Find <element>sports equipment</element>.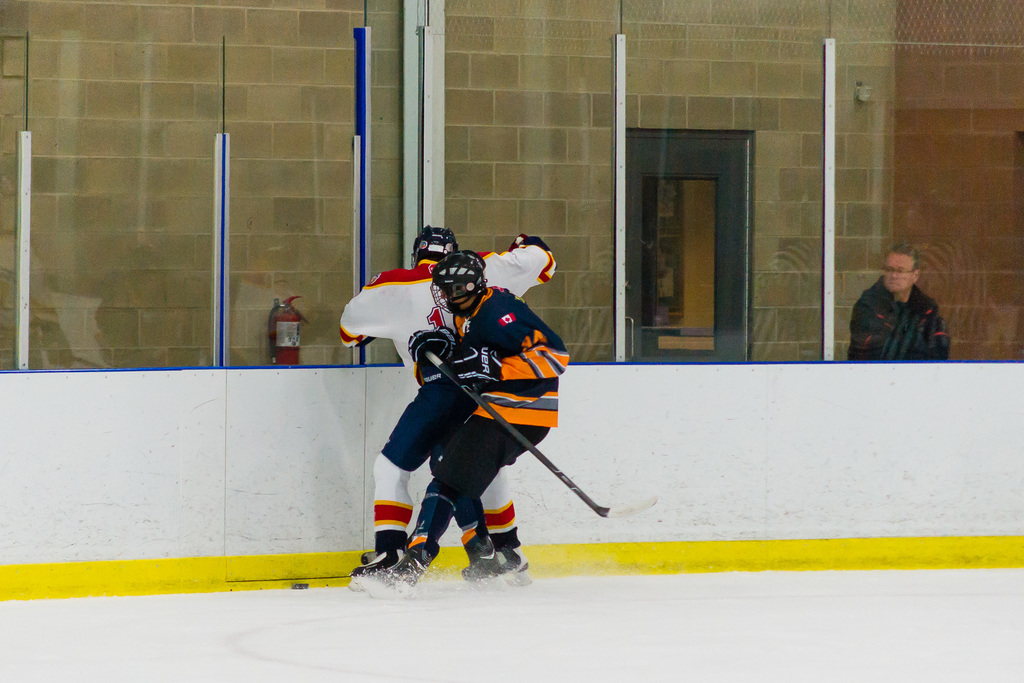
left=343, top=547, right=404, bottom=594.
